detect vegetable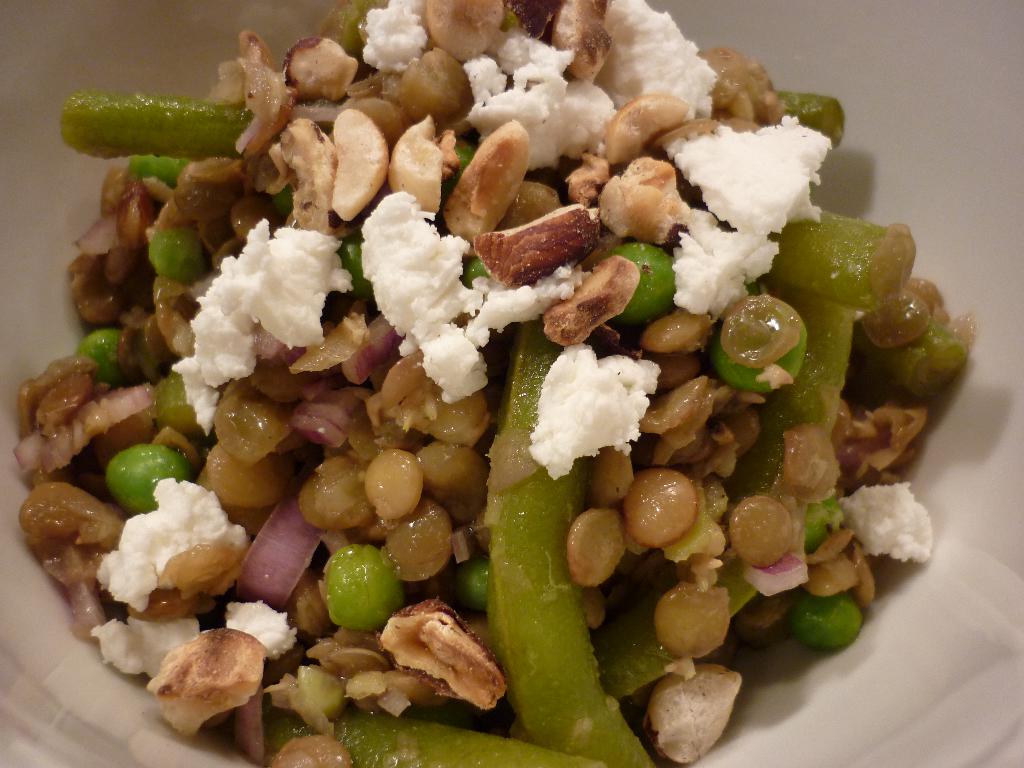
x1=742, y1=557, x2=809, y2=594
